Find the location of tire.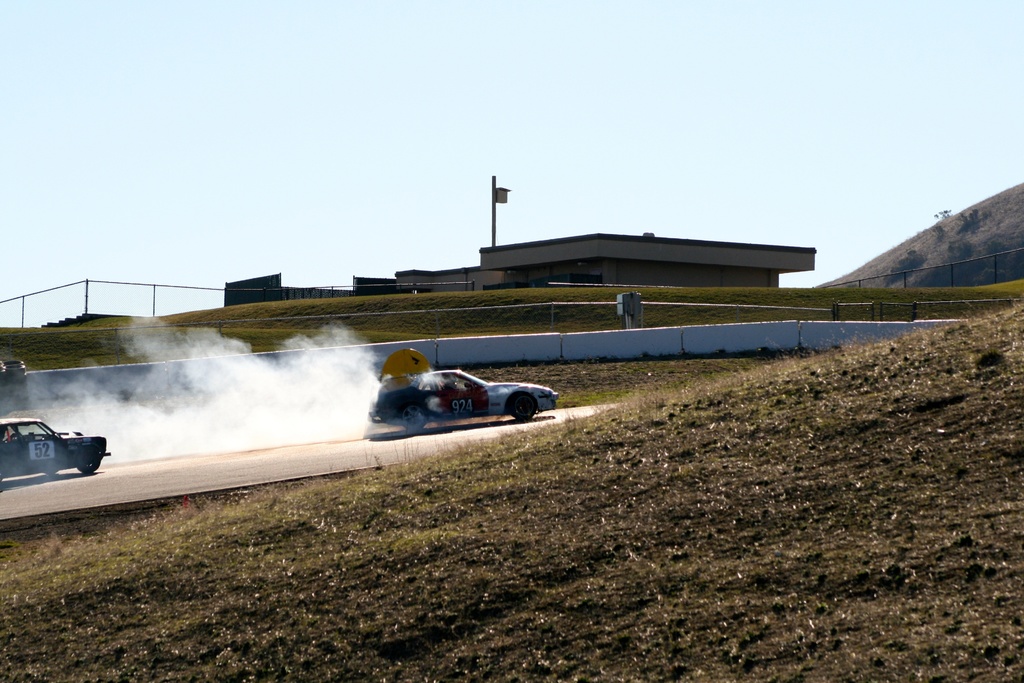
Location: {"left": 401, "top": 409, "right": 425, "bottom": 433}.
